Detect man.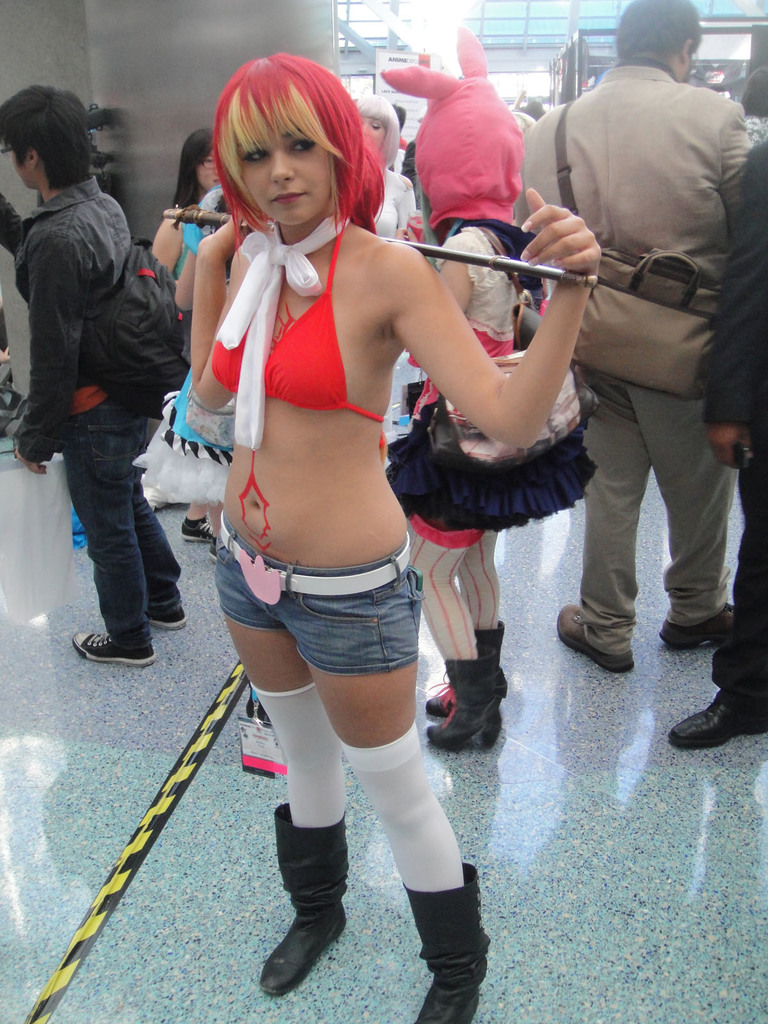
Detected at l=526, t=10, r=764, b=674.
